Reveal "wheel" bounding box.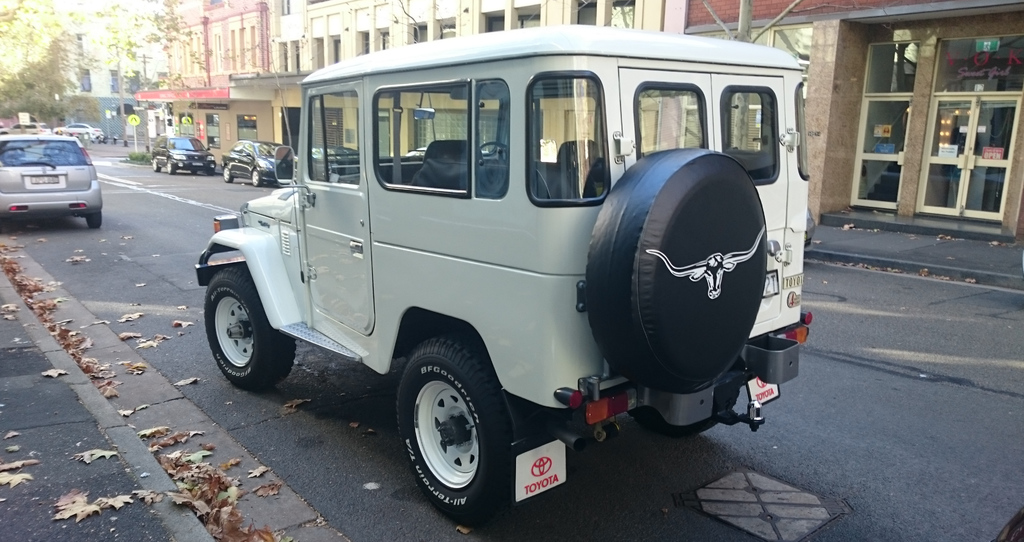
Revealed: (x1=222, y1=161, x2=234, y2=184).
